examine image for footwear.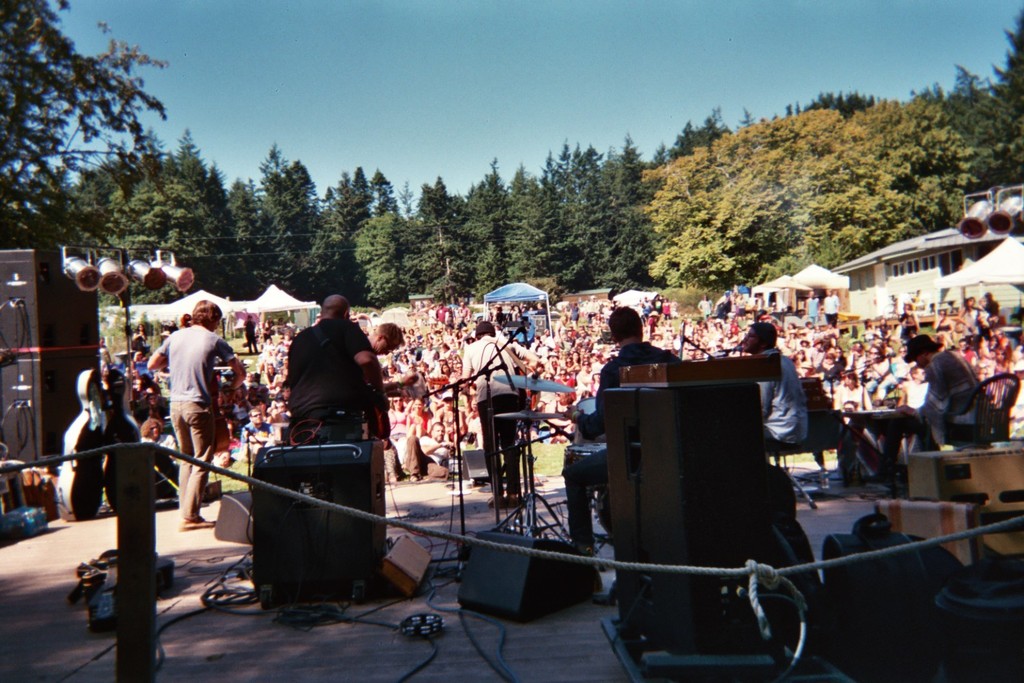
Examination result: select_region(483, 492, 500, 506).
